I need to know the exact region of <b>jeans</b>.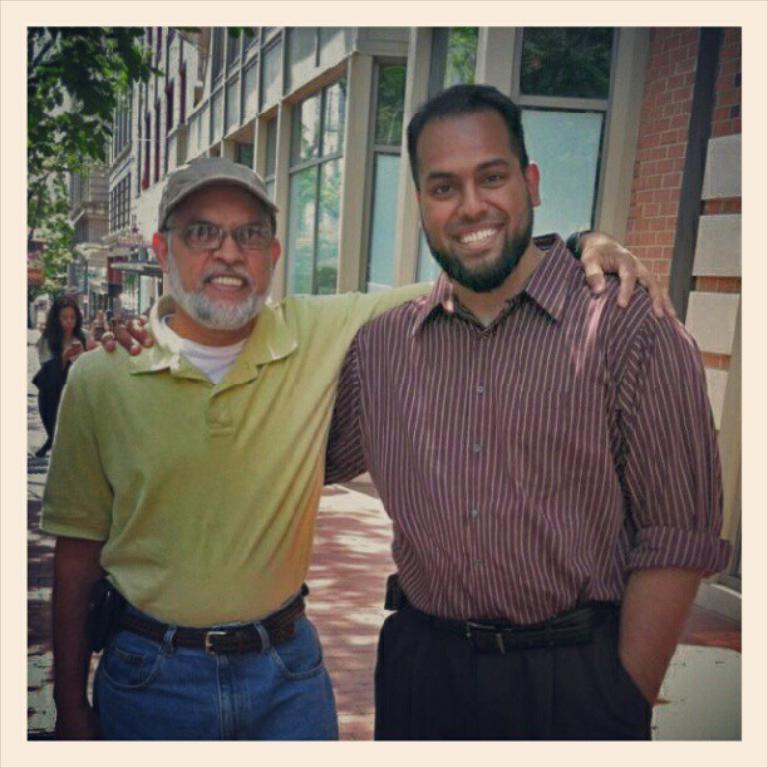
Region: left=87, top=591, right=334, bottom=747.
